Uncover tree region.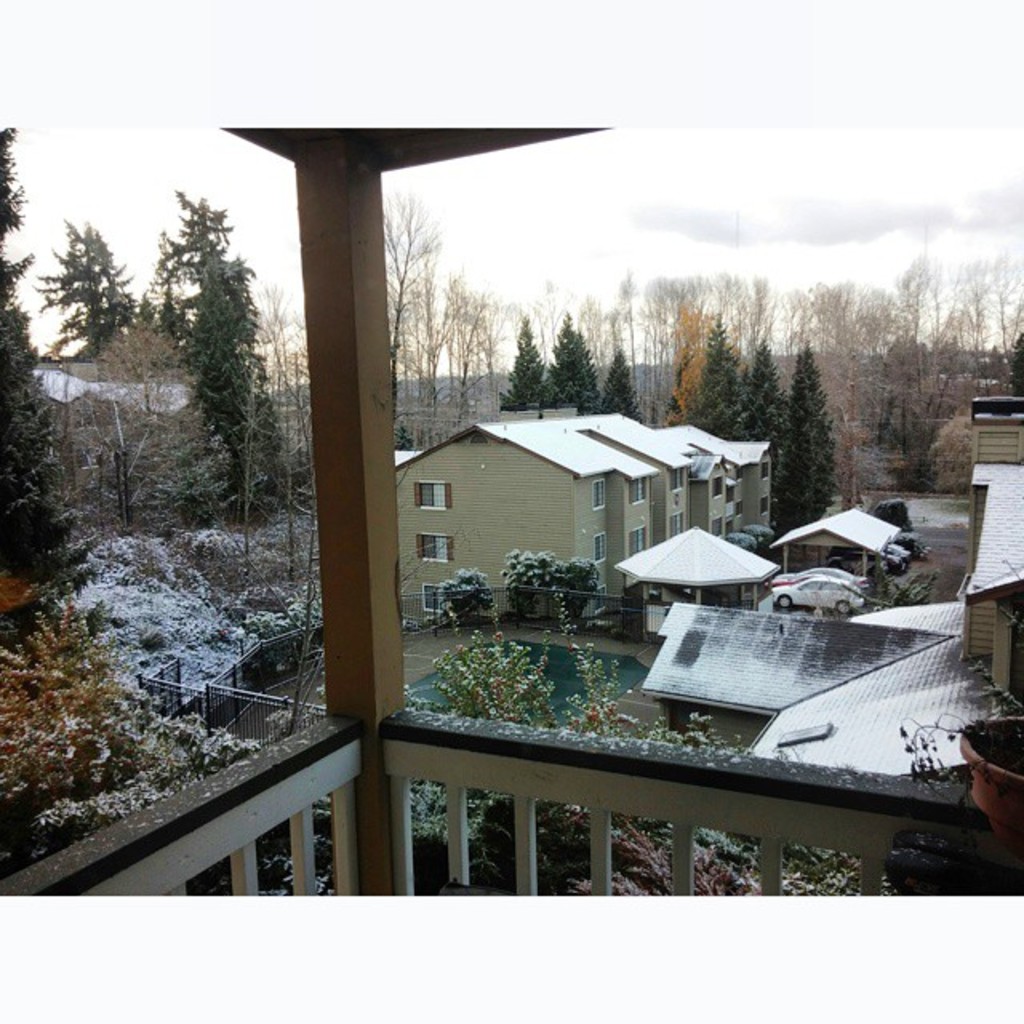
Uncovered: (1008,312,1022,390).
